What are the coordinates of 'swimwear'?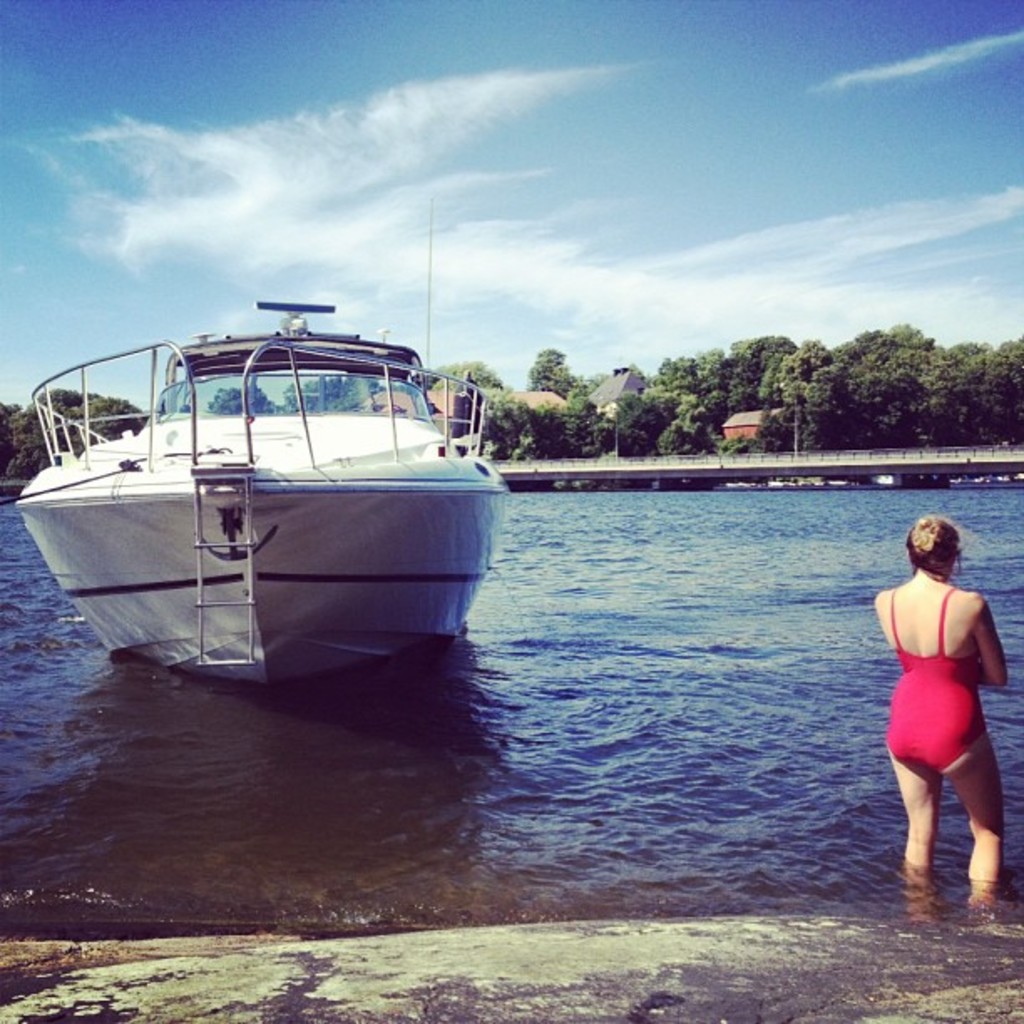
x1=882 y1=582 x2=984 y2=778.
